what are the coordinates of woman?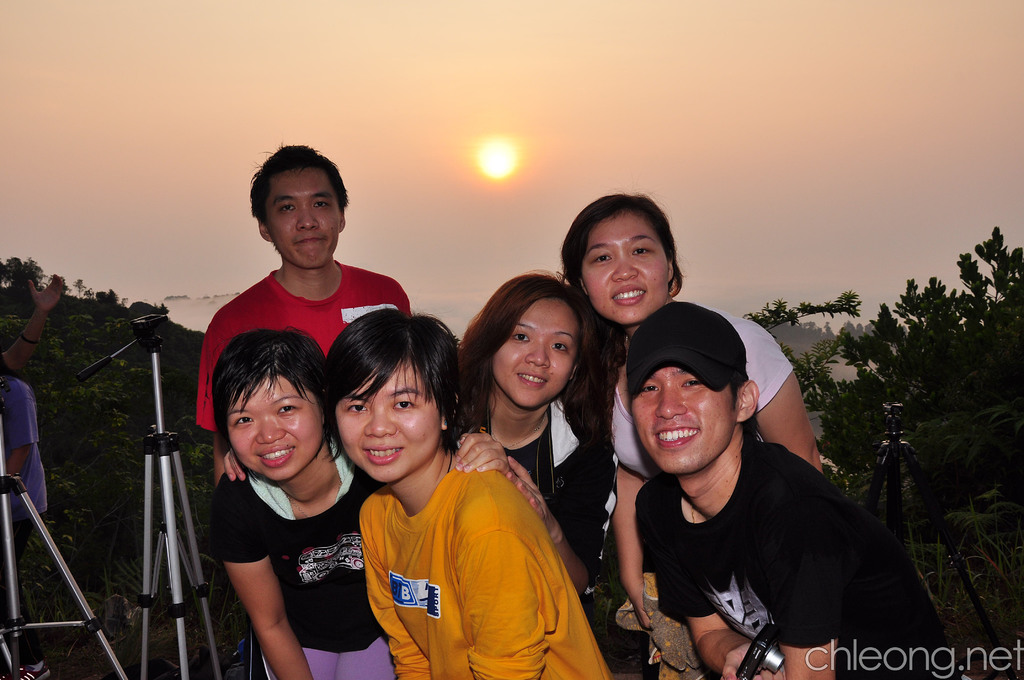
detection(560, 190, 824, 679).
